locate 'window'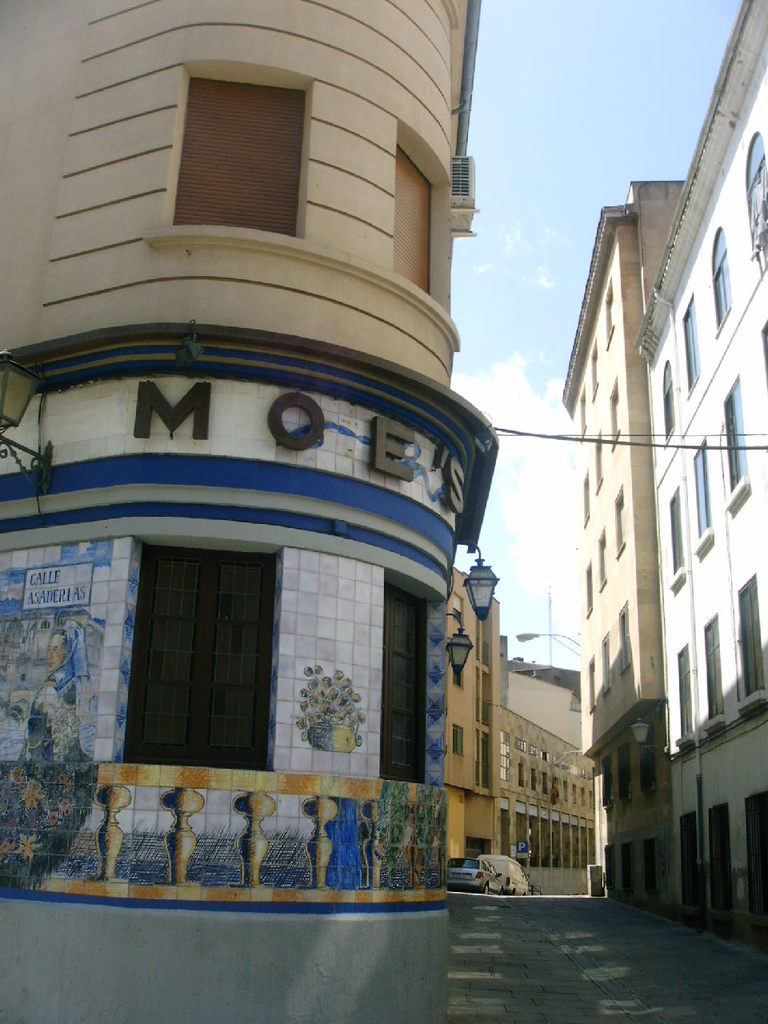
(594,431,603,494)
